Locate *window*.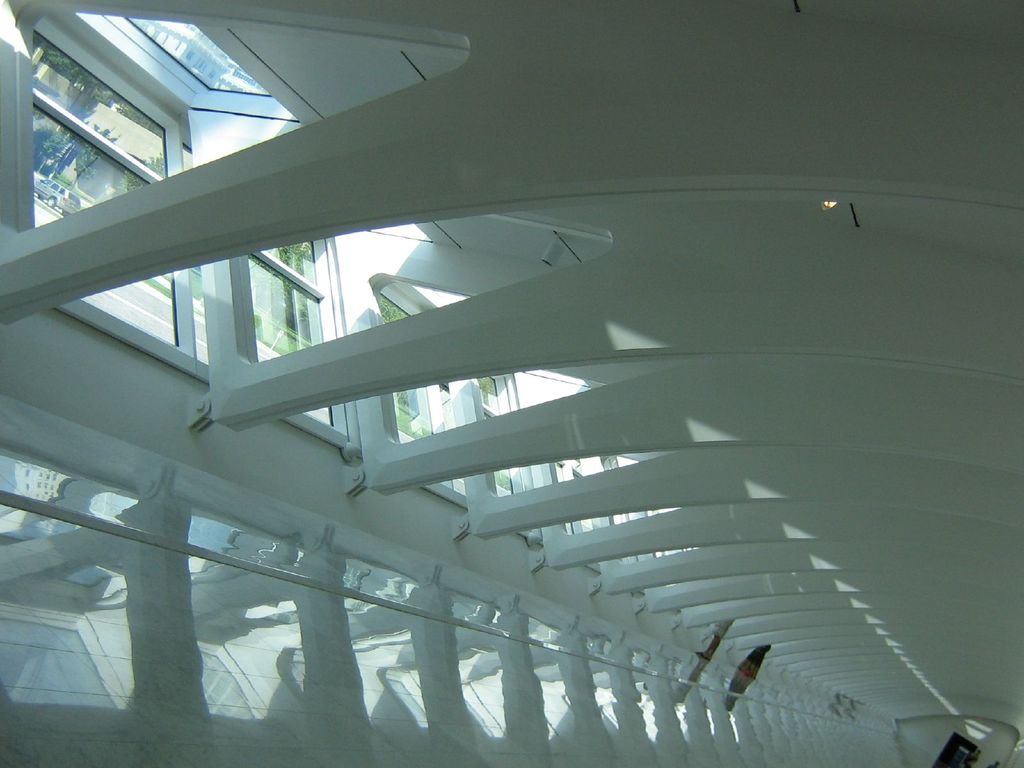
Bounding box: region(555, 464, 593, 532).
